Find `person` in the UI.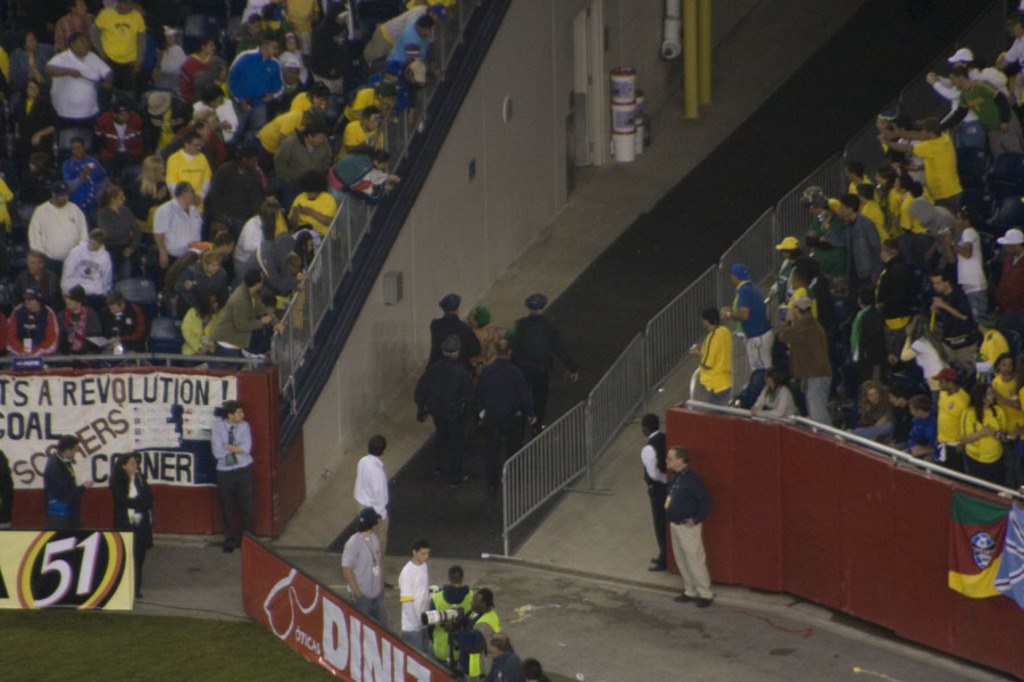
UI element at (x1=646, y1=414, x2=676, y2=574).
